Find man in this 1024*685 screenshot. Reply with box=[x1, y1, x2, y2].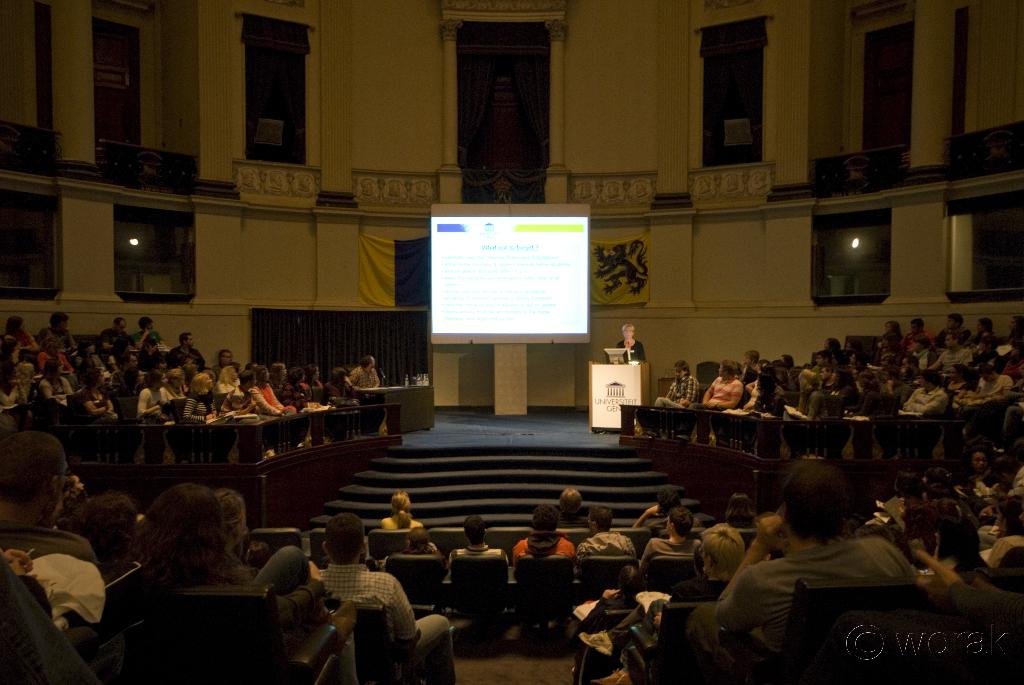
box=[881, 360, 949, 440].
